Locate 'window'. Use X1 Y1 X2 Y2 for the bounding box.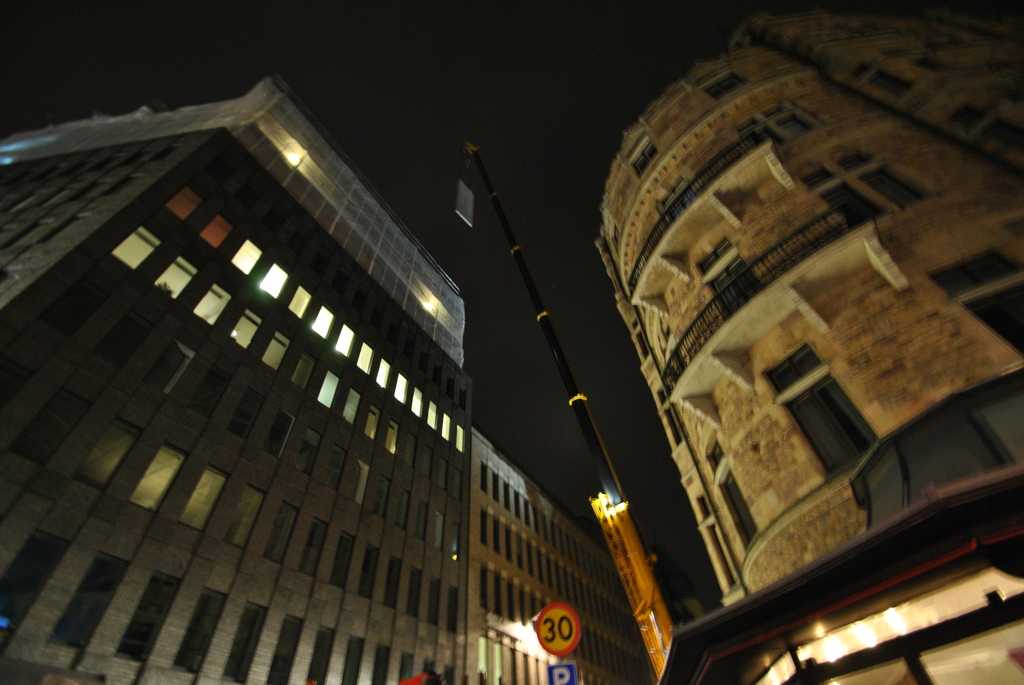
131 447 186 511.
